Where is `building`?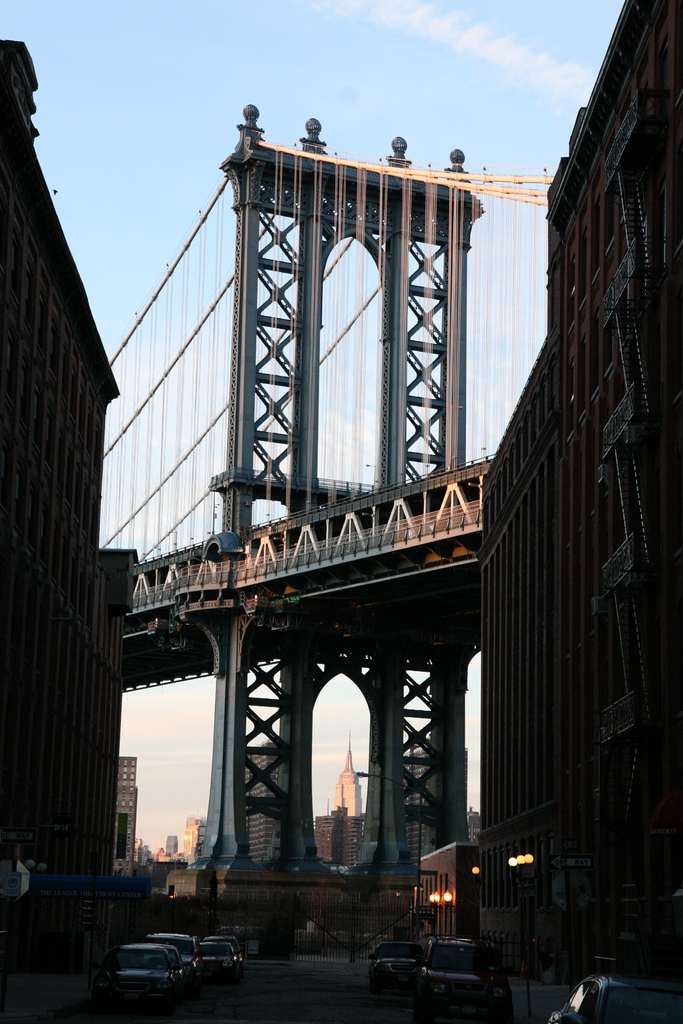
[left=0, top=40, right=150, bottom=975].
